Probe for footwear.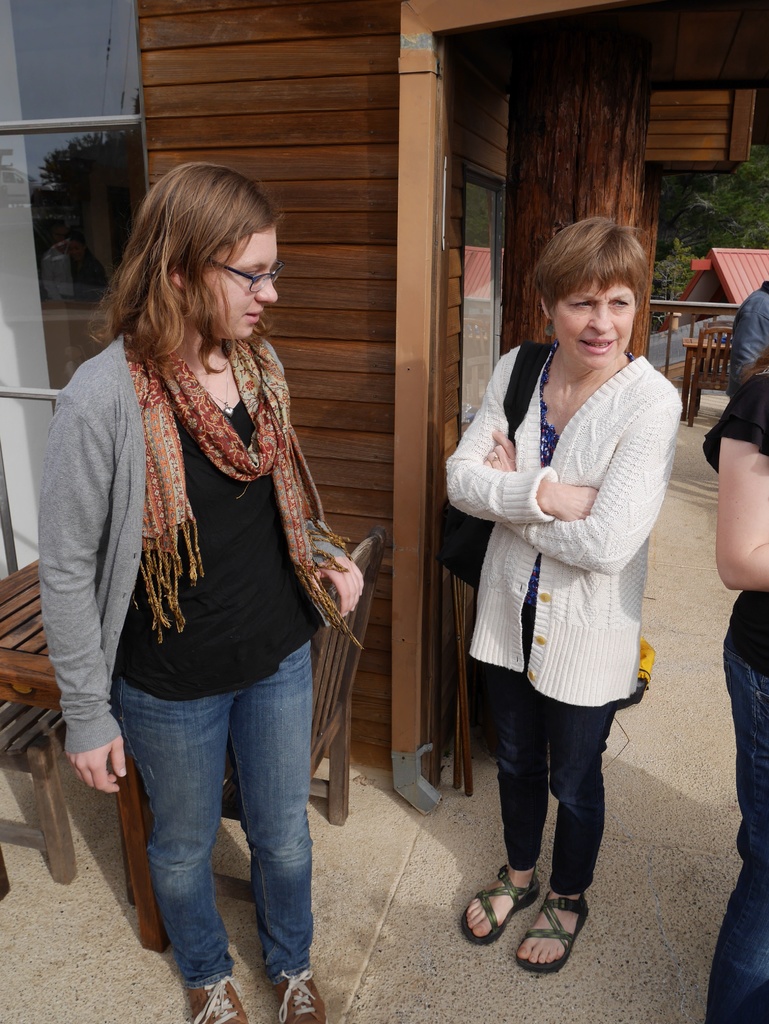
Probe result: 455/863/541/947.
